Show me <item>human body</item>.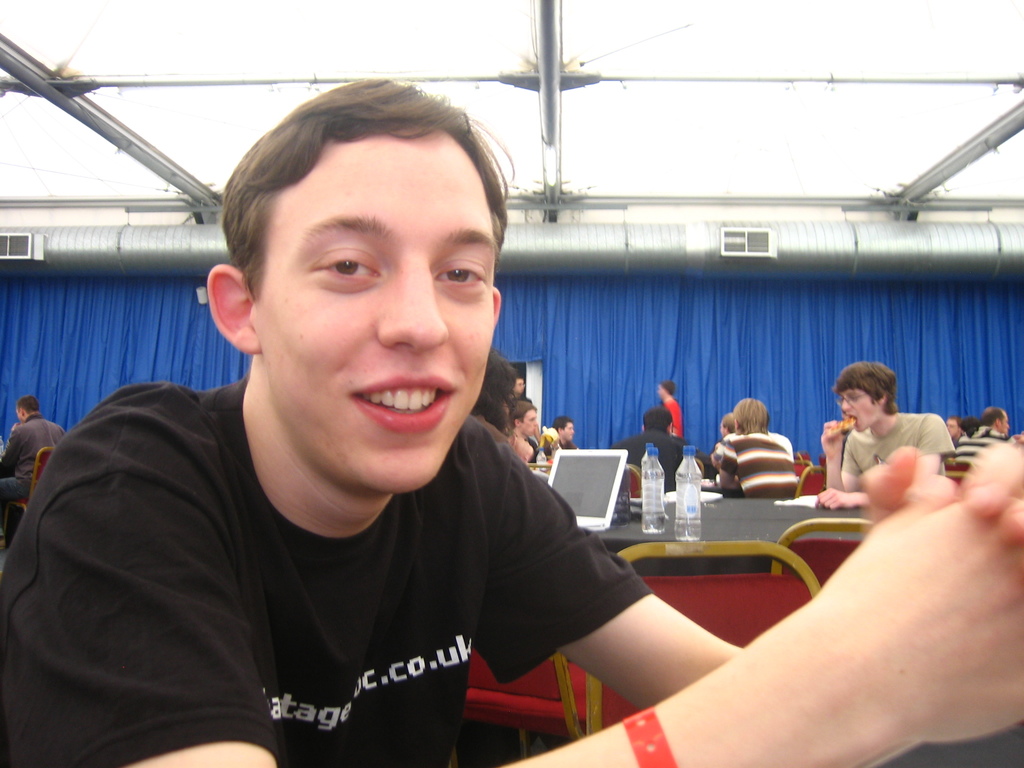
<item>human body</item> is here: detection(552, 410, 576, 451).
